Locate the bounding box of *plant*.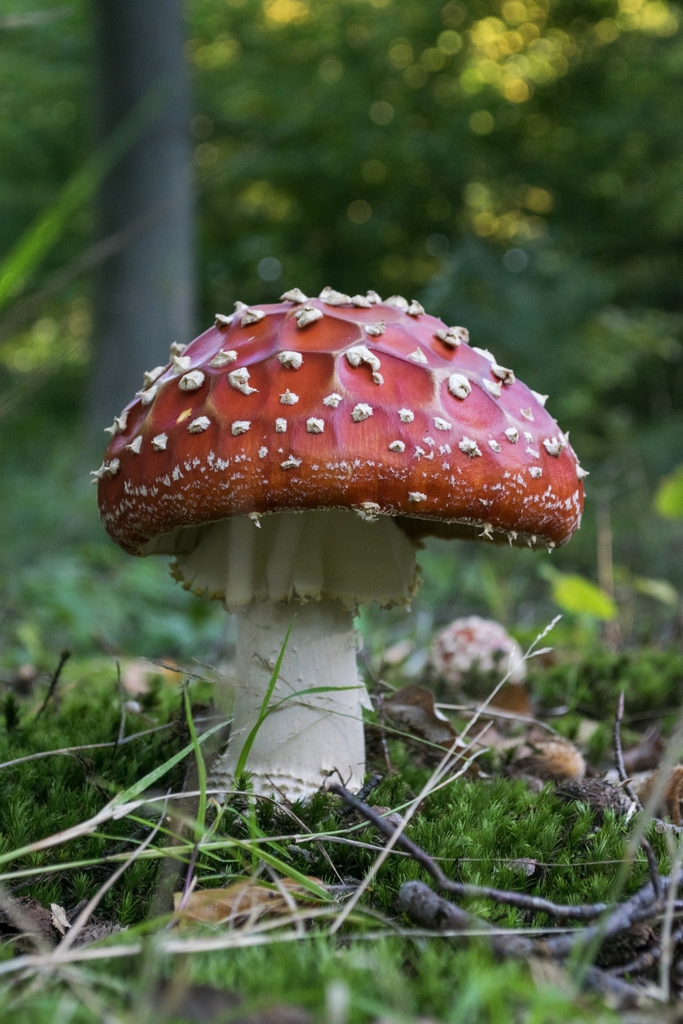
Bounding box: crop(399, 758, 662, 926).
